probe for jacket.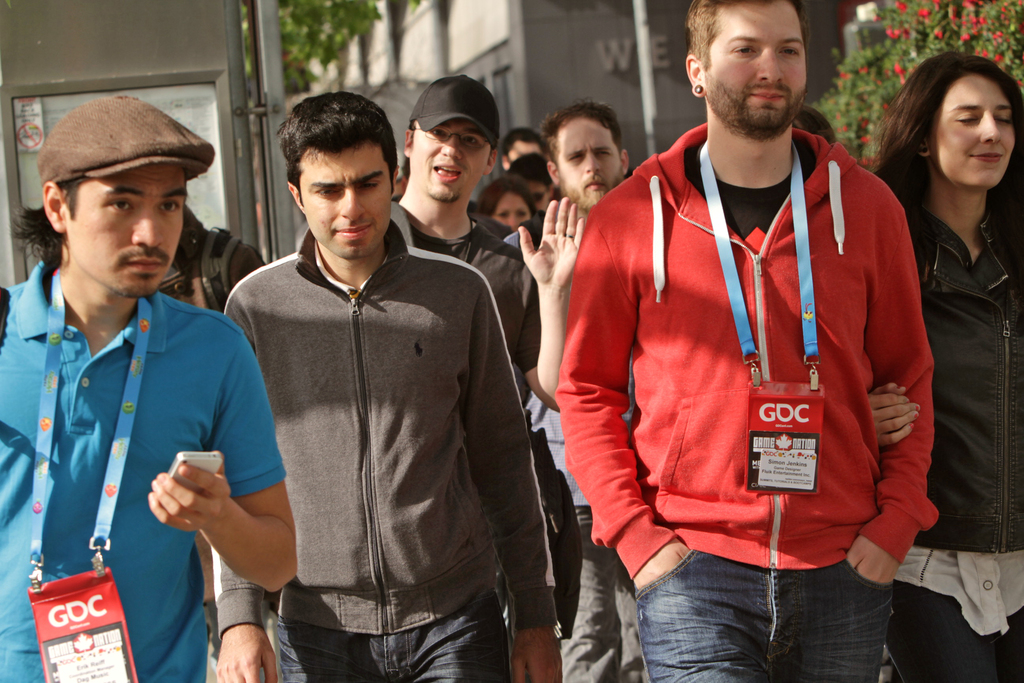
Probe result: region(881, 176, 1023, 557).
